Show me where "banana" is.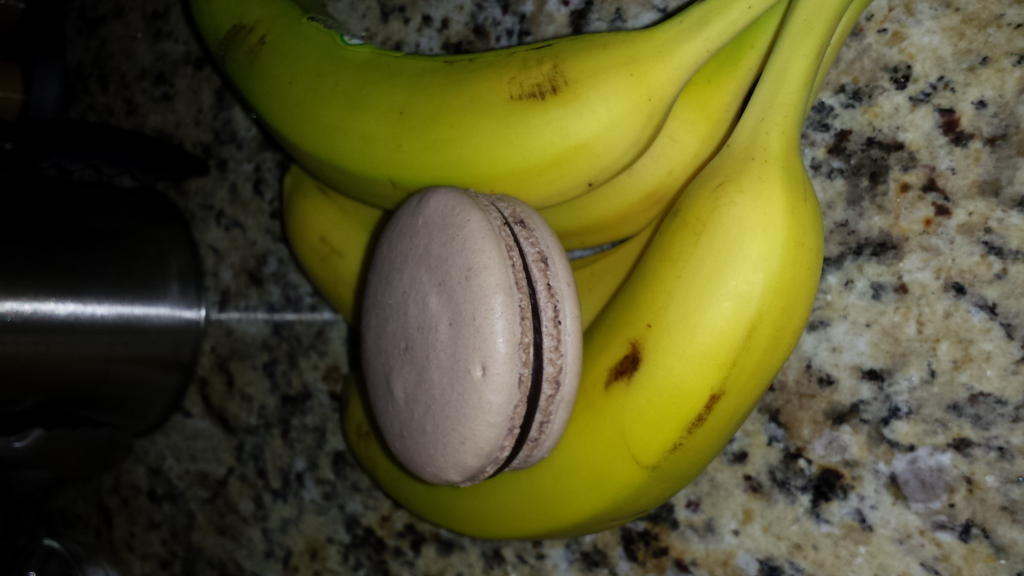
"banana" is at <region>182, 0, 774, 211</region>.
